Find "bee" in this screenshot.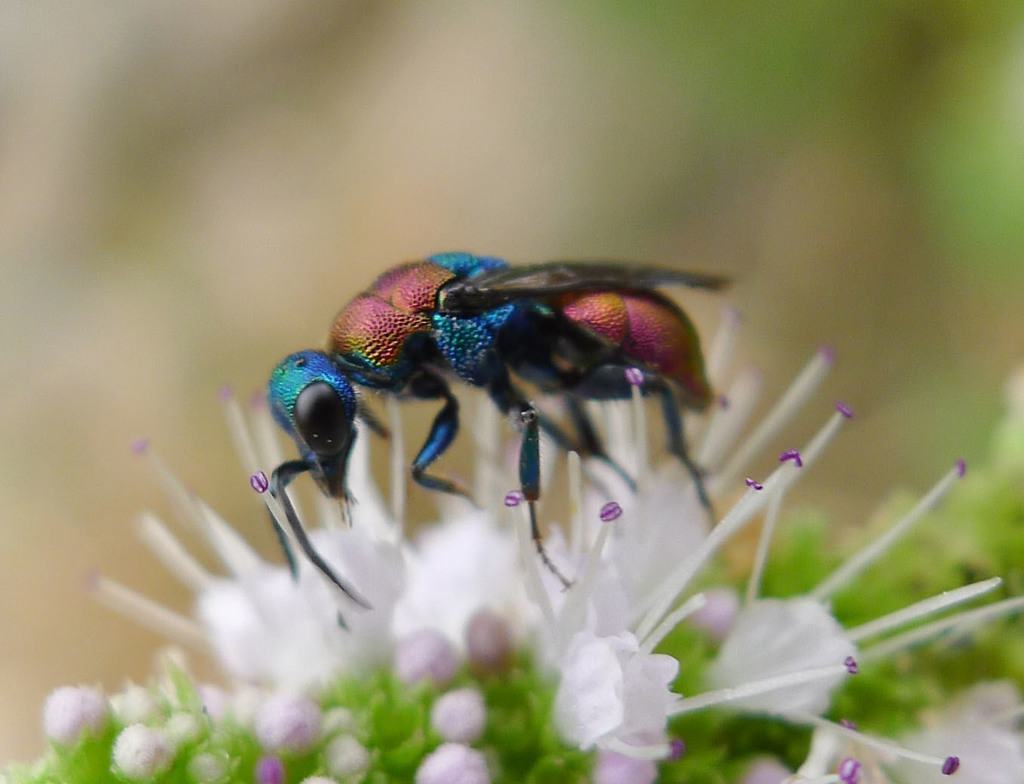
The bounding box for "bee" is 263/266/718/600.
